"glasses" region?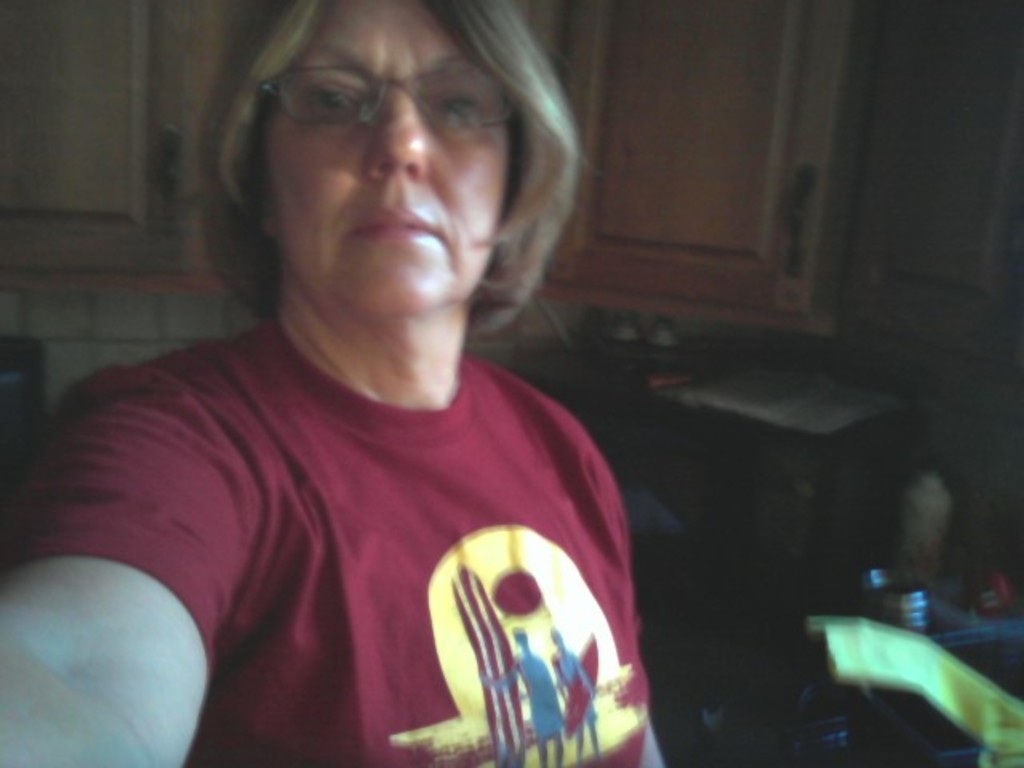
box(253, 58, 520, 138)
